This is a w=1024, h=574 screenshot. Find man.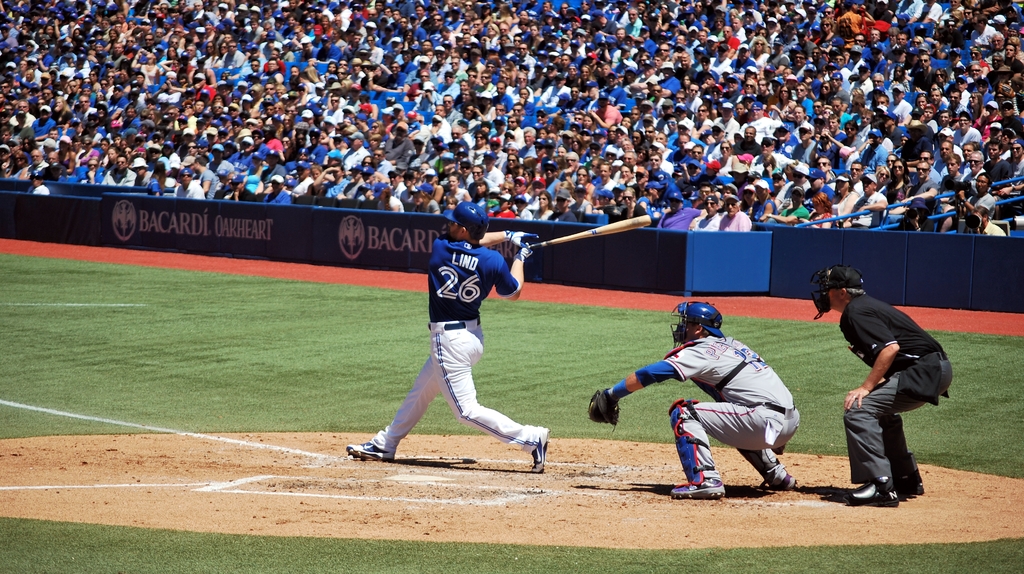
Bounding box: box=[264, 82, 278, 103].
